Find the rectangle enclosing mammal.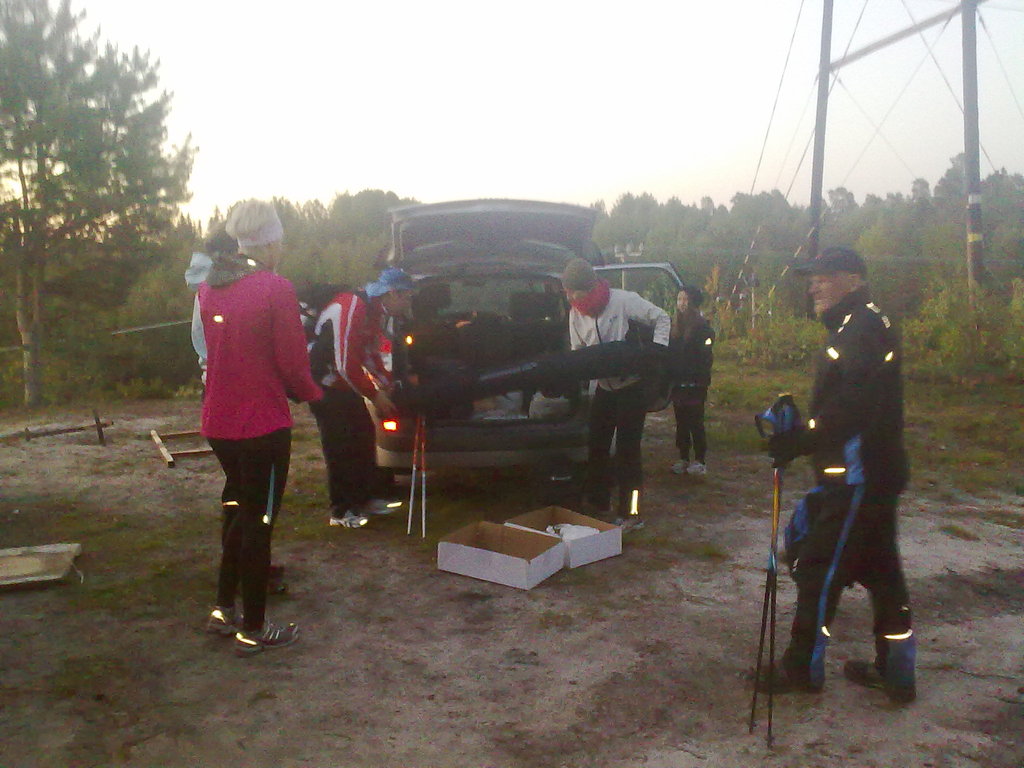
select_region(673, 289, 717, 477).
